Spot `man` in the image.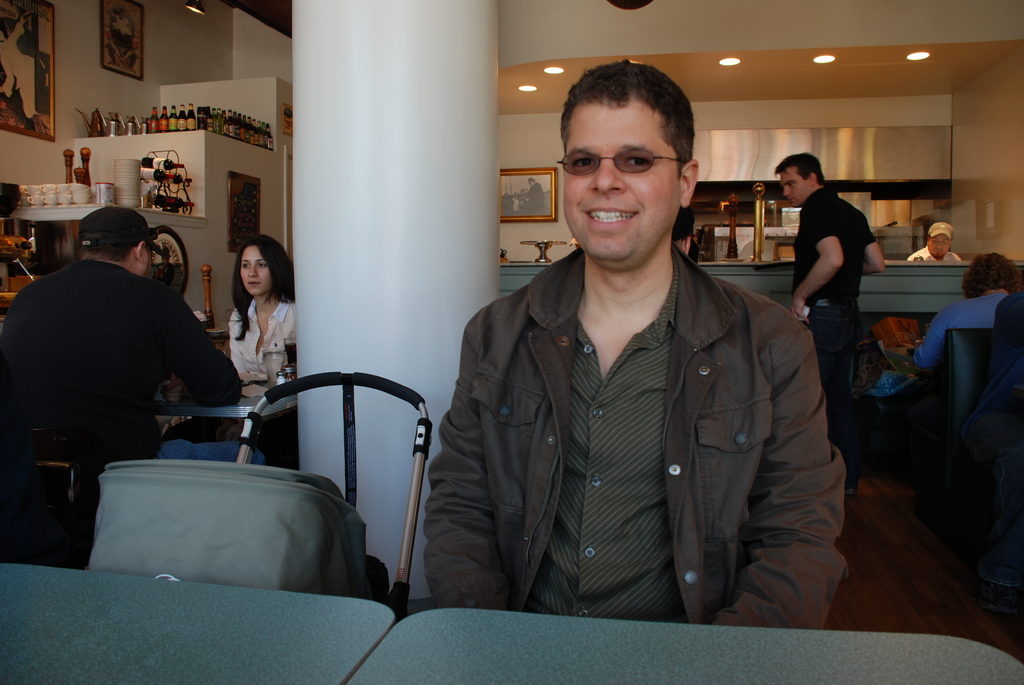
`man` found at 791, 157, 886, 491.
